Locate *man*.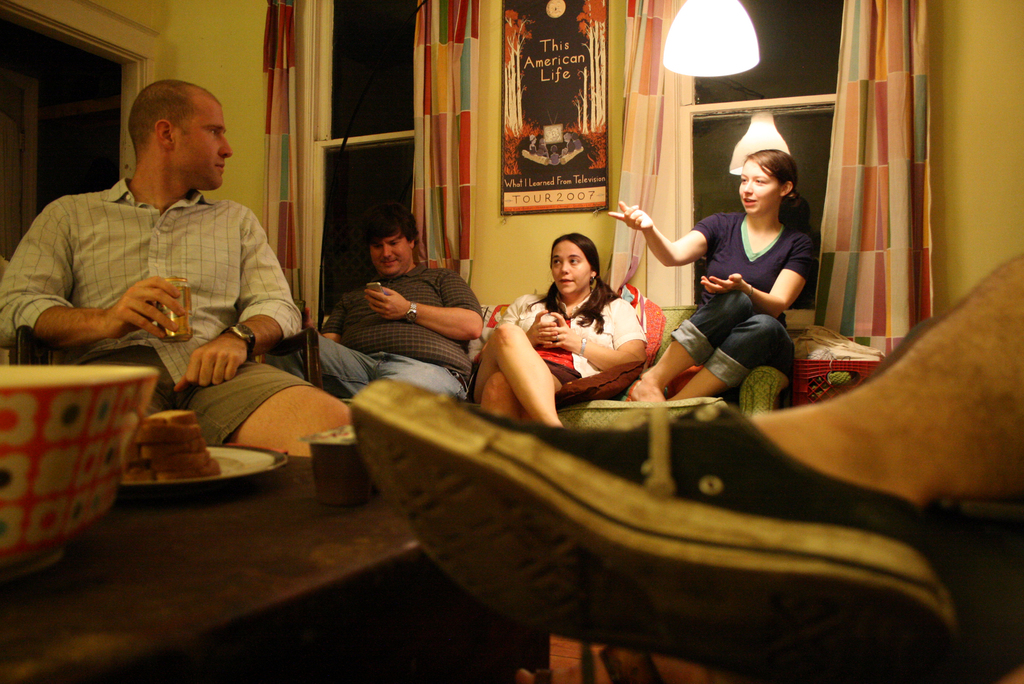
Bounding box: locate(264, 200, 486, 409).
